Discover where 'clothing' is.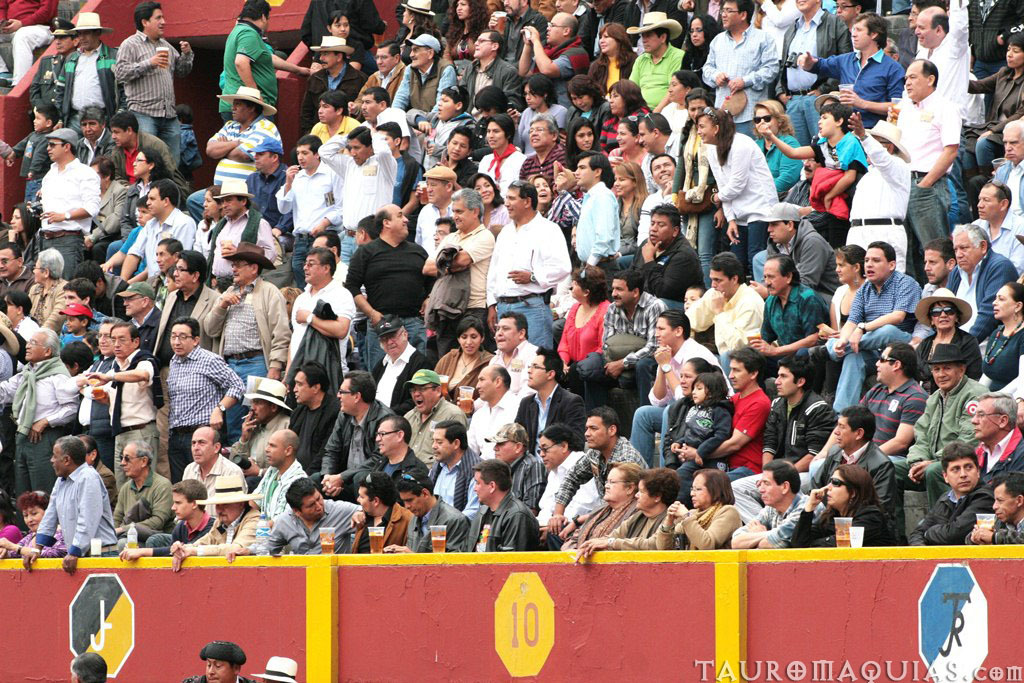
Discovered at [x1=38, y1=159, x2=98, y2=268].
